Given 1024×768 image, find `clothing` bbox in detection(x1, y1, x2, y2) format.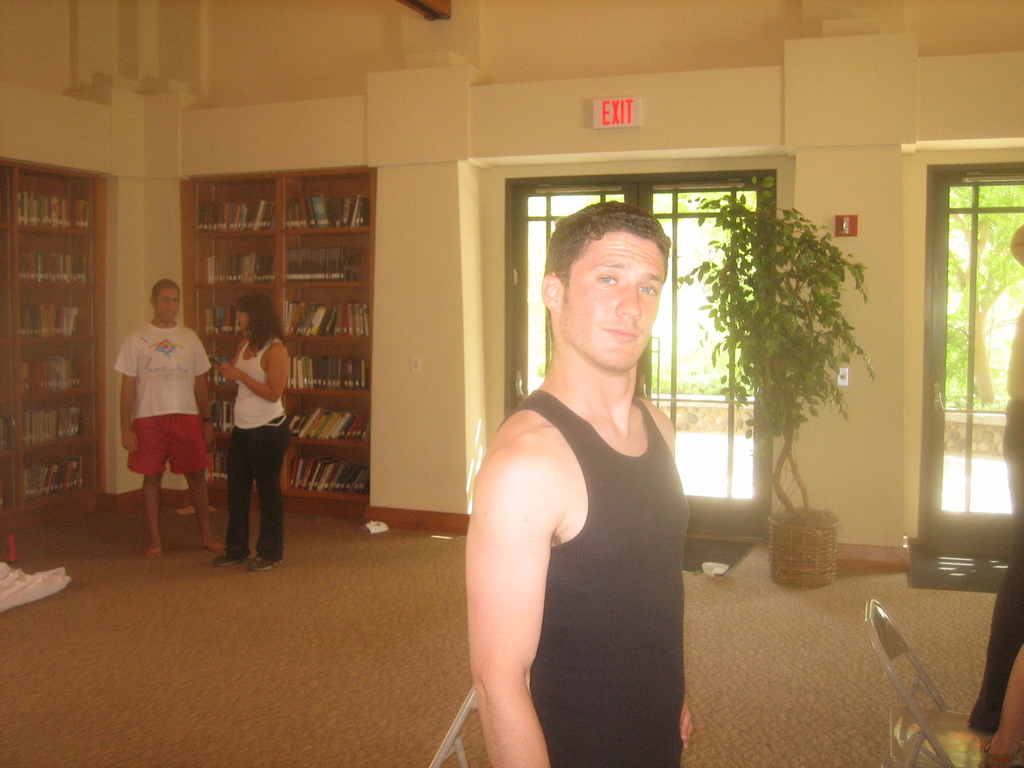
detection(973, 311, 1023, 728).
